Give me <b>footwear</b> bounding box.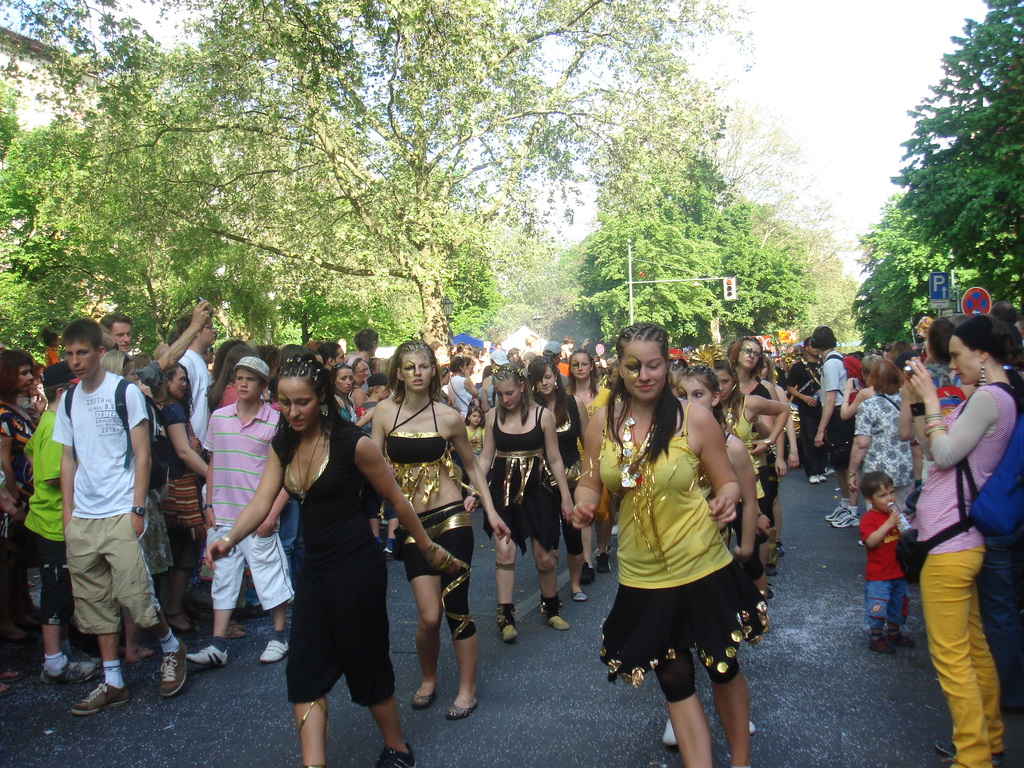
Rect(579, 559, 595, 589).
